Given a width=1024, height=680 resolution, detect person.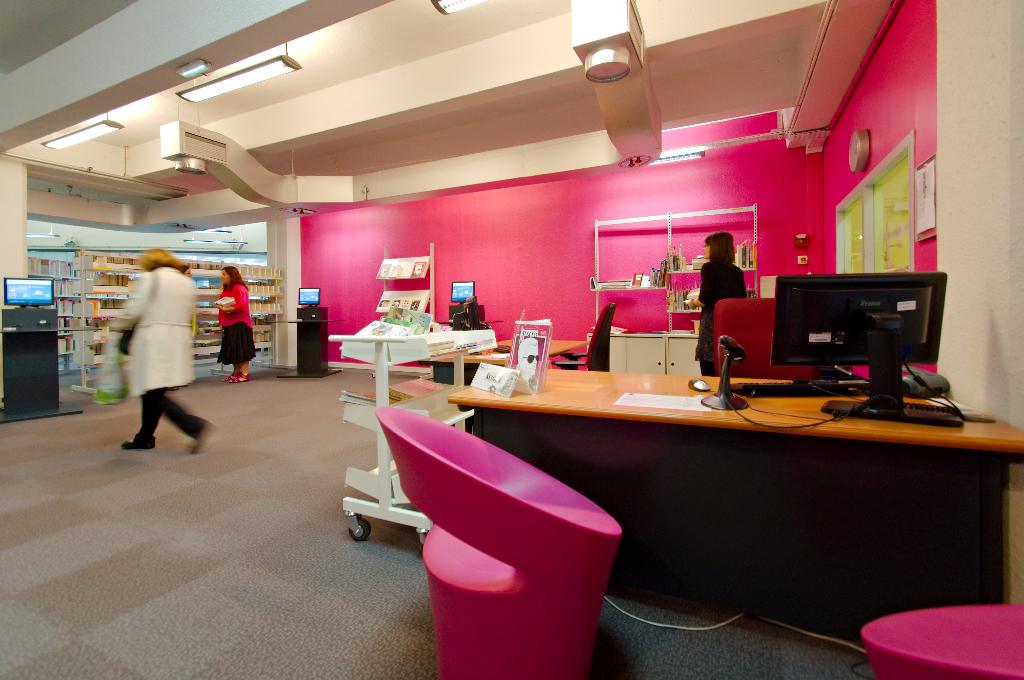
(x1=102, y1=240, x2=193, y2=471).
